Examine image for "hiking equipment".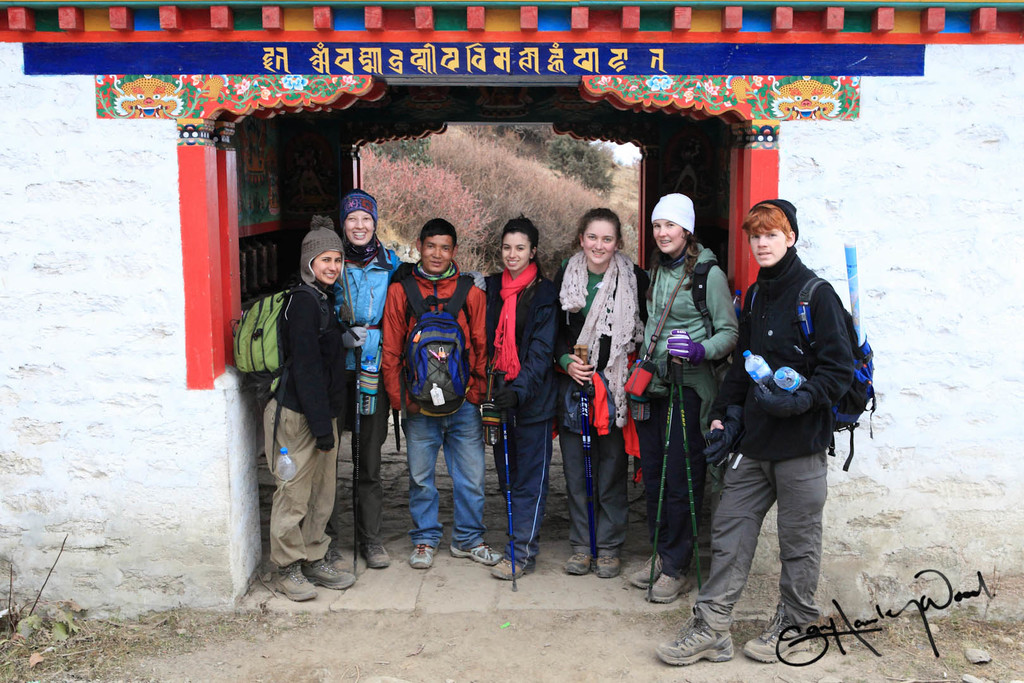
Examination result: bbox(349, 320, 361, 579).
